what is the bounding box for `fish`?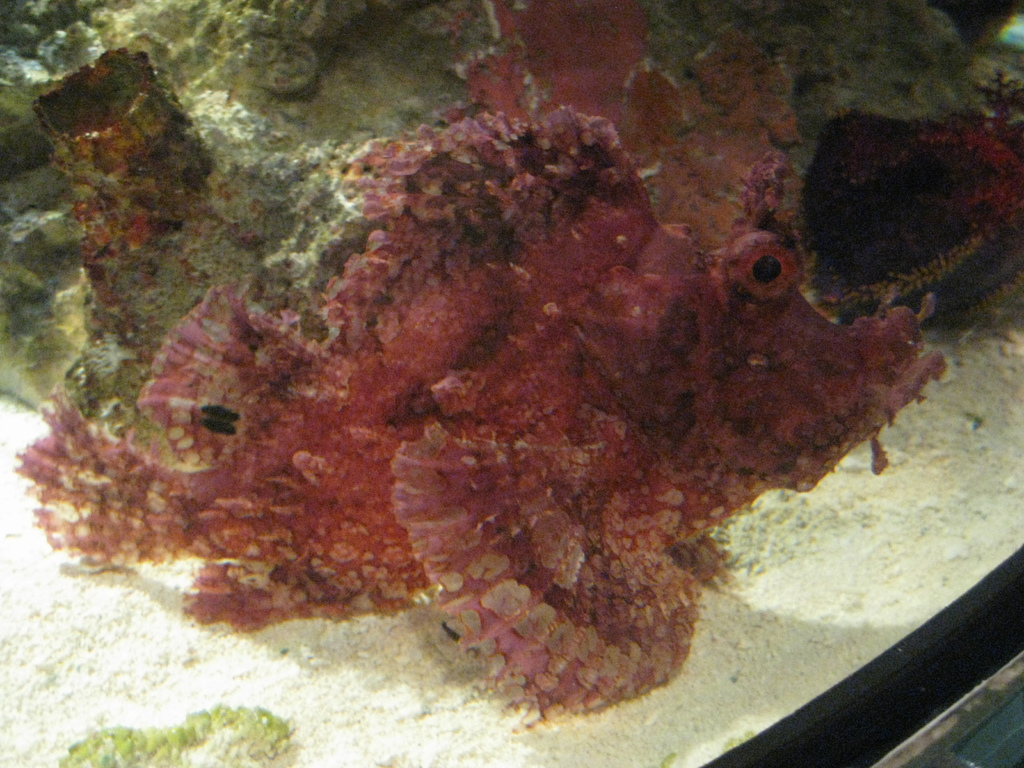
rect(0, 67, 1002, 726).
